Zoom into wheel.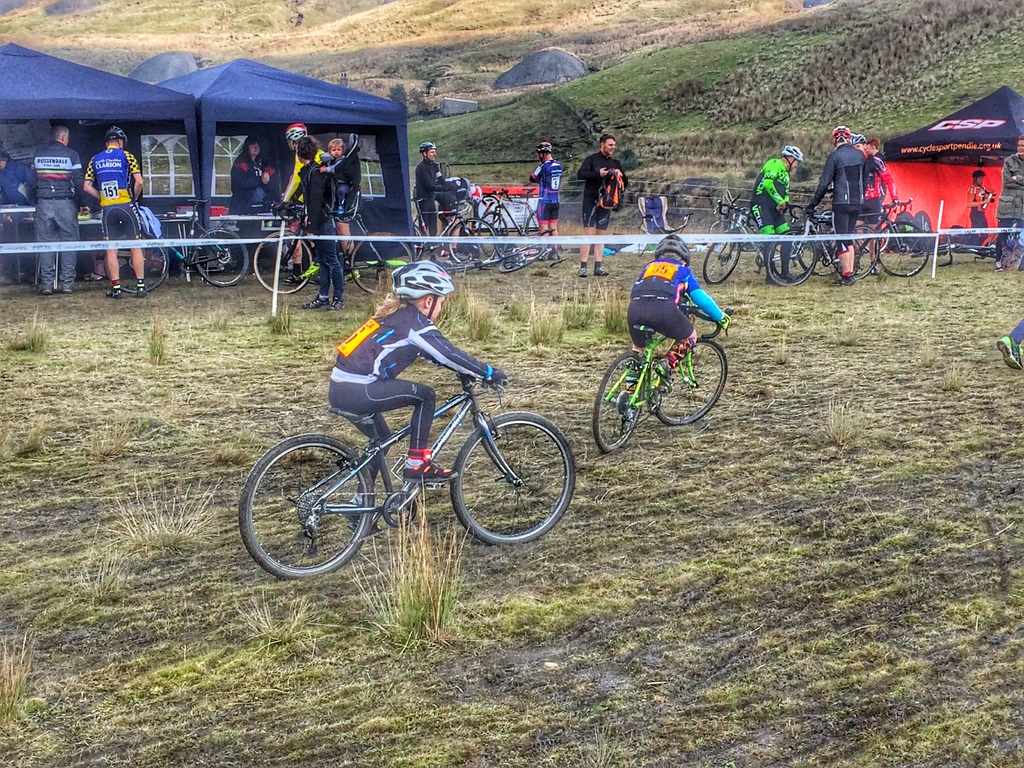
Zoom target: box(765, 229, 816, 287).
